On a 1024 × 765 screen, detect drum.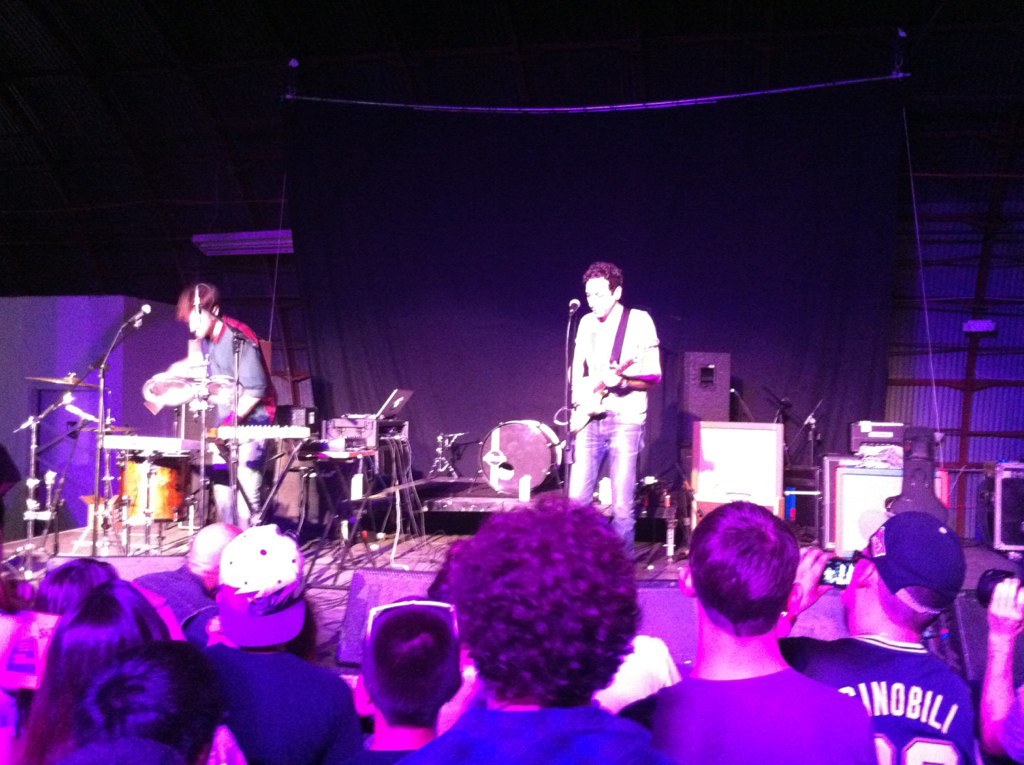
477 416 566 495.
